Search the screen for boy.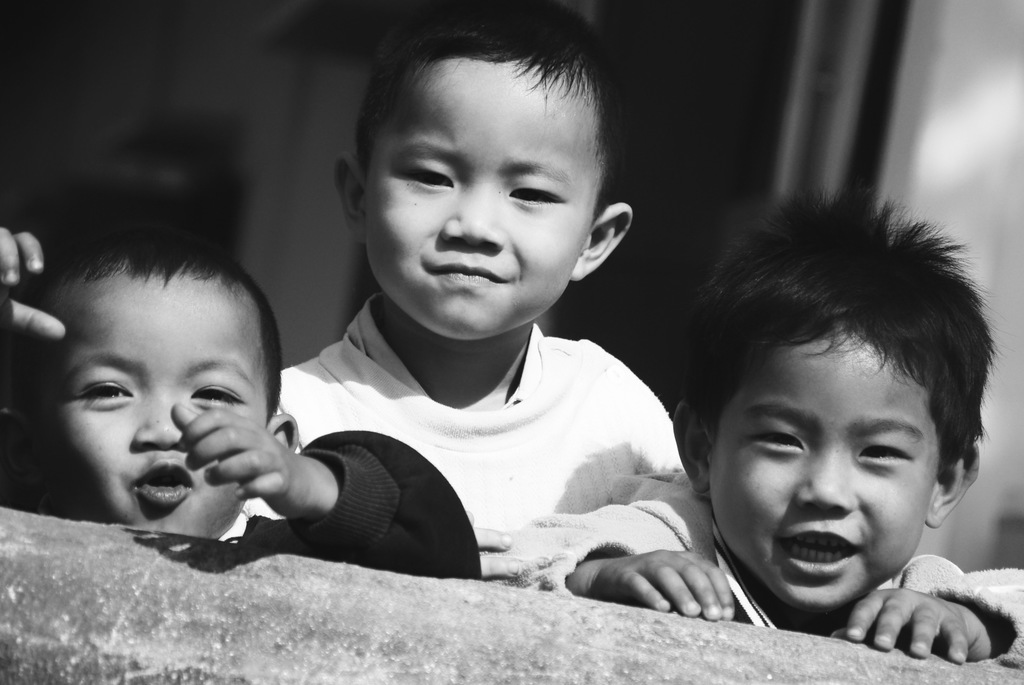
Found at x1=1 y1=225 x2=479 y2=583.
